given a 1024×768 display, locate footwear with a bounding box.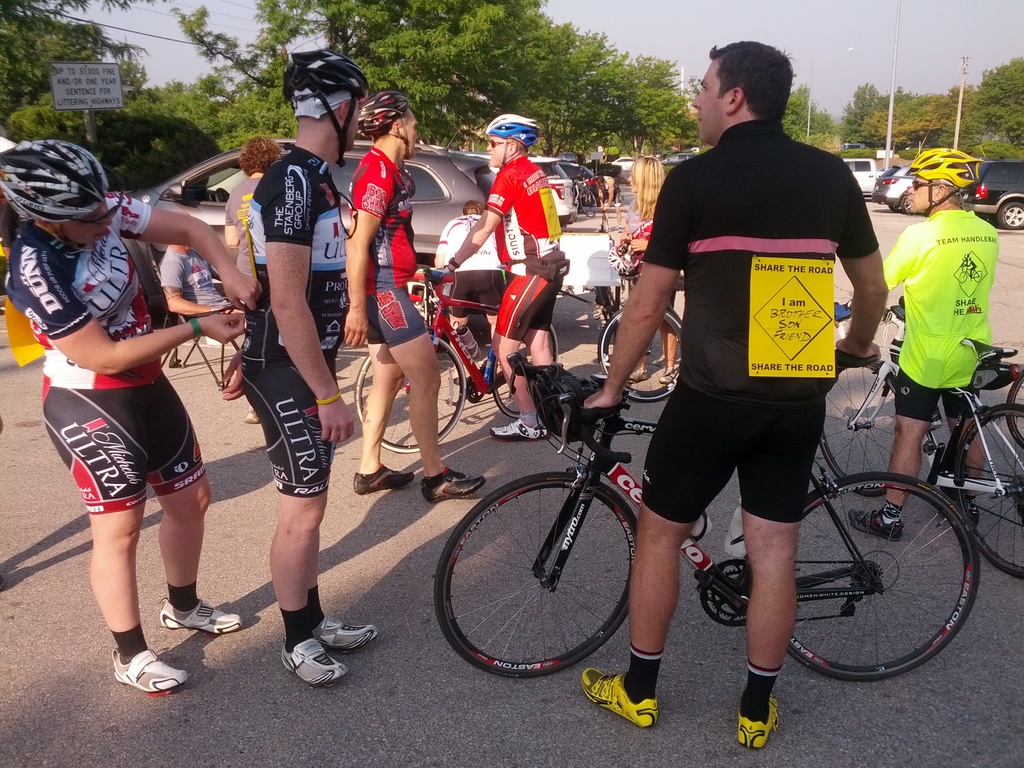
Located: BBox(158, 595, 244, 637).
